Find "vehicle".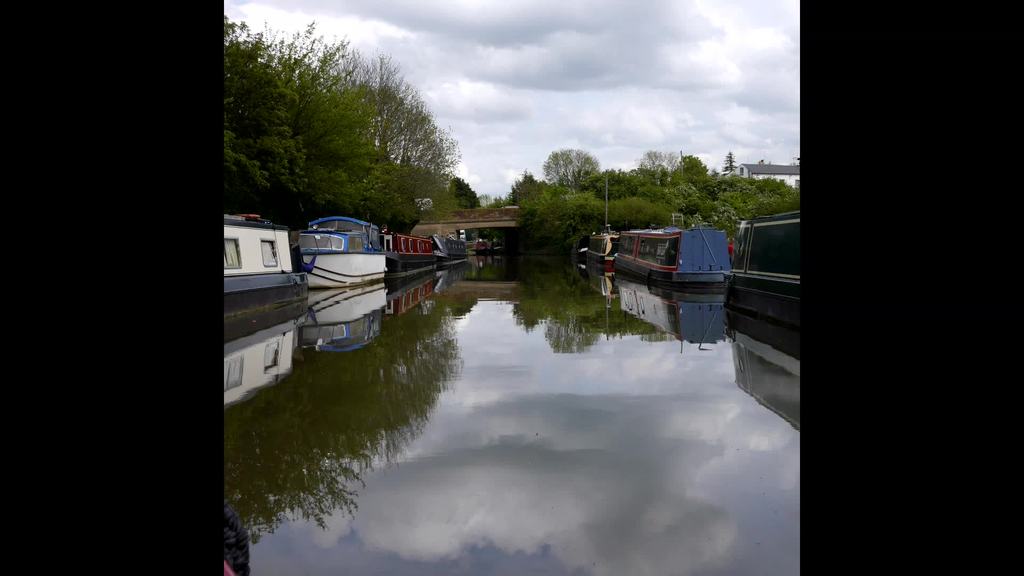
x1=296, y1=214, x2=387, y2=289.
